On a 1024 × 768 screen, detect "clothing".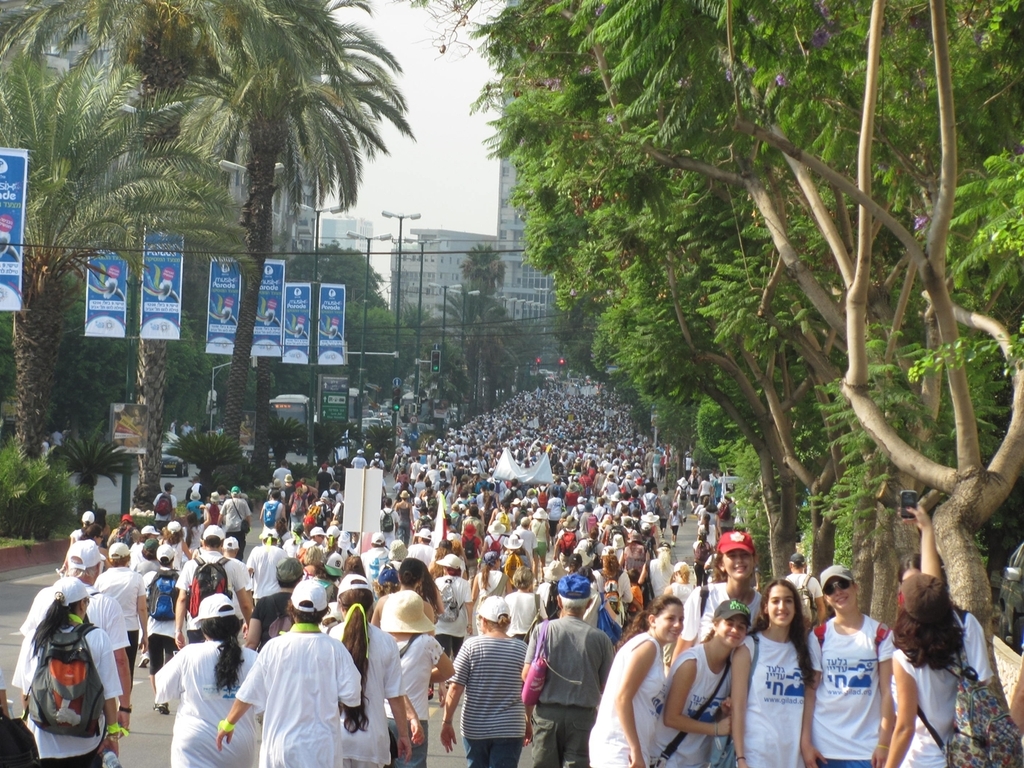
BBox(458, 494, 464, 506).
